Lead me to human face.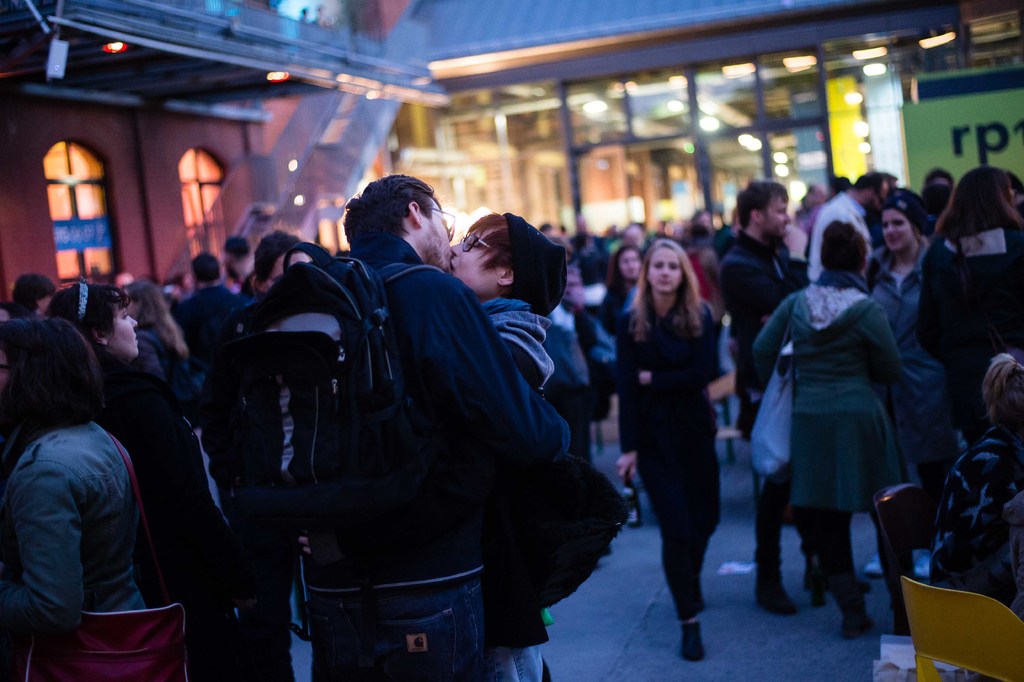
Lead to [x1=643, y1=245, x2=684, y2=292].
